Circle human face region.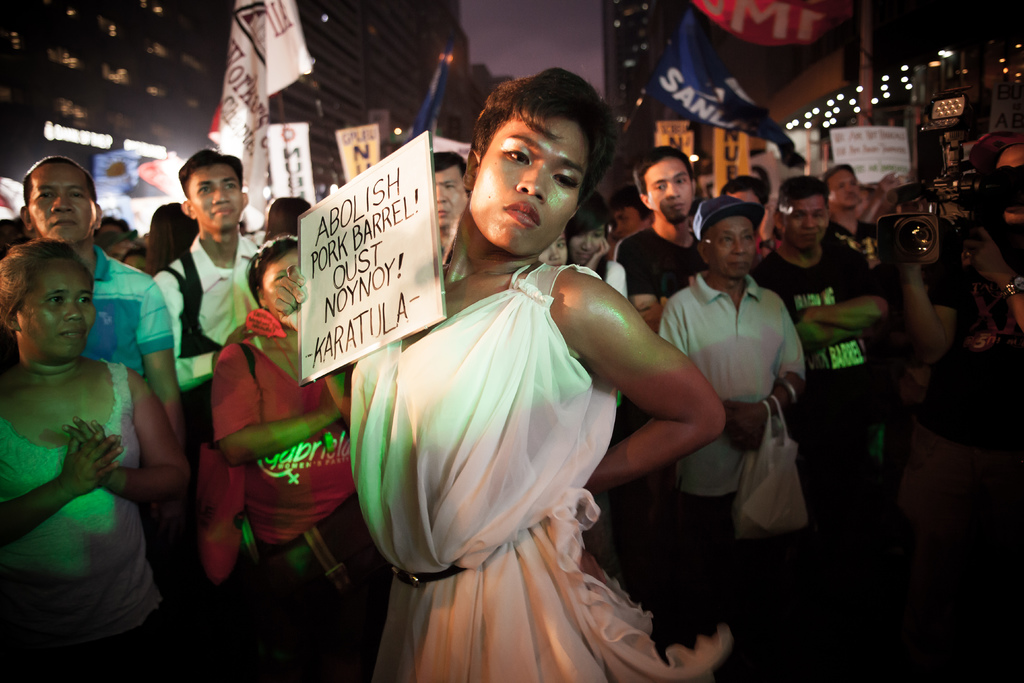
Region: (x1=436, y1=165, x2=468, y2=226).
